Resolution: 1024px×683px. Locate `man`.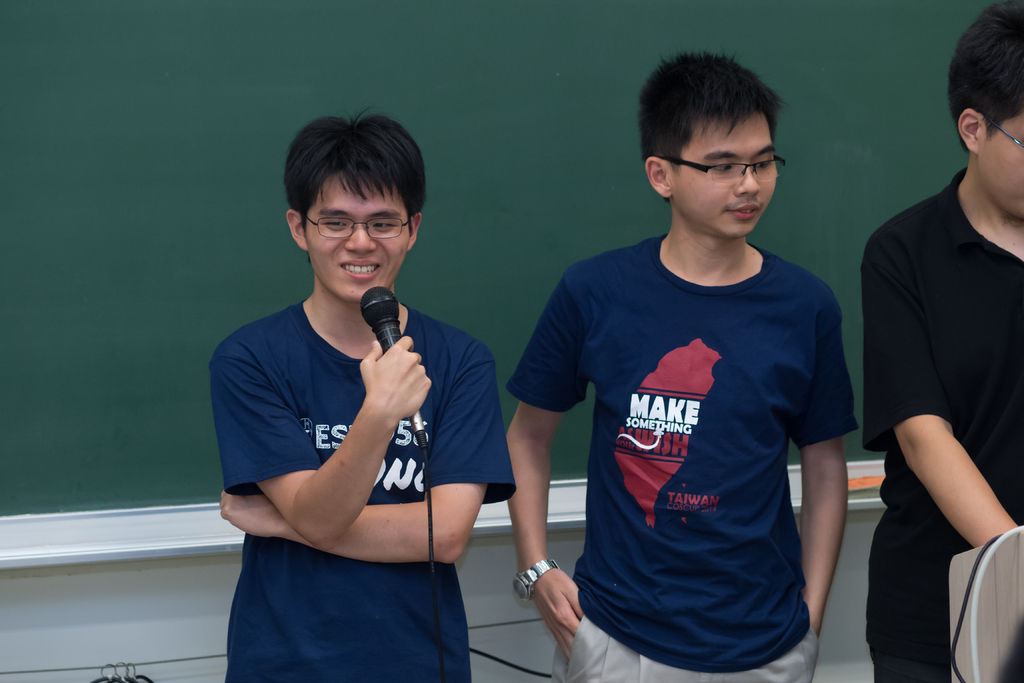
(849, 23, 1021, 678).
